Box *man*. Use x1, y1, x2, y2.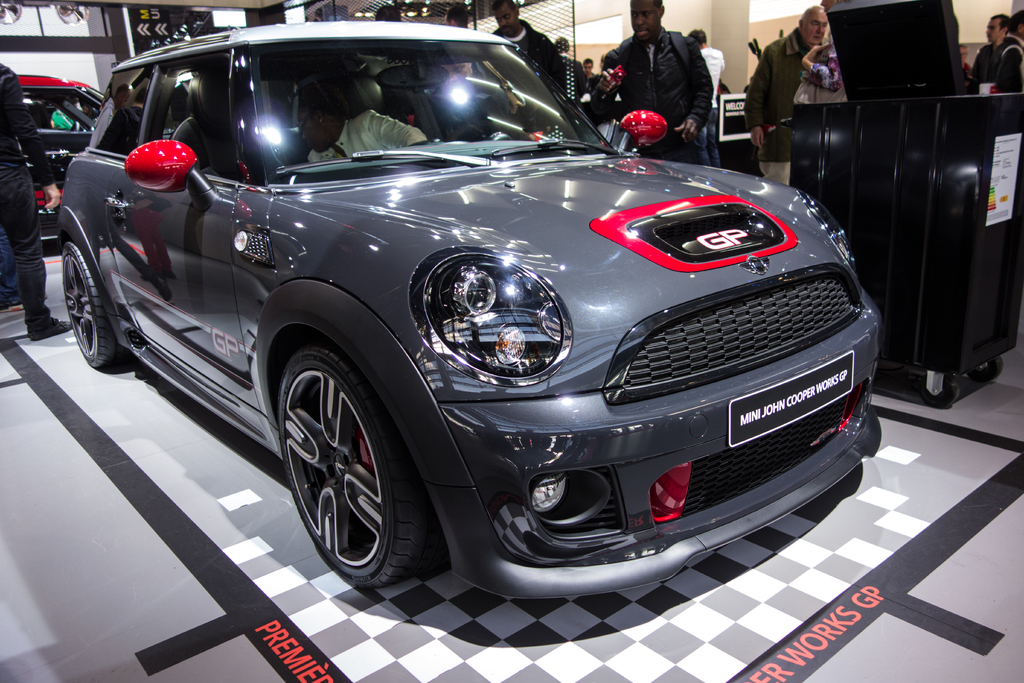
968, 7, 1023, 86.
